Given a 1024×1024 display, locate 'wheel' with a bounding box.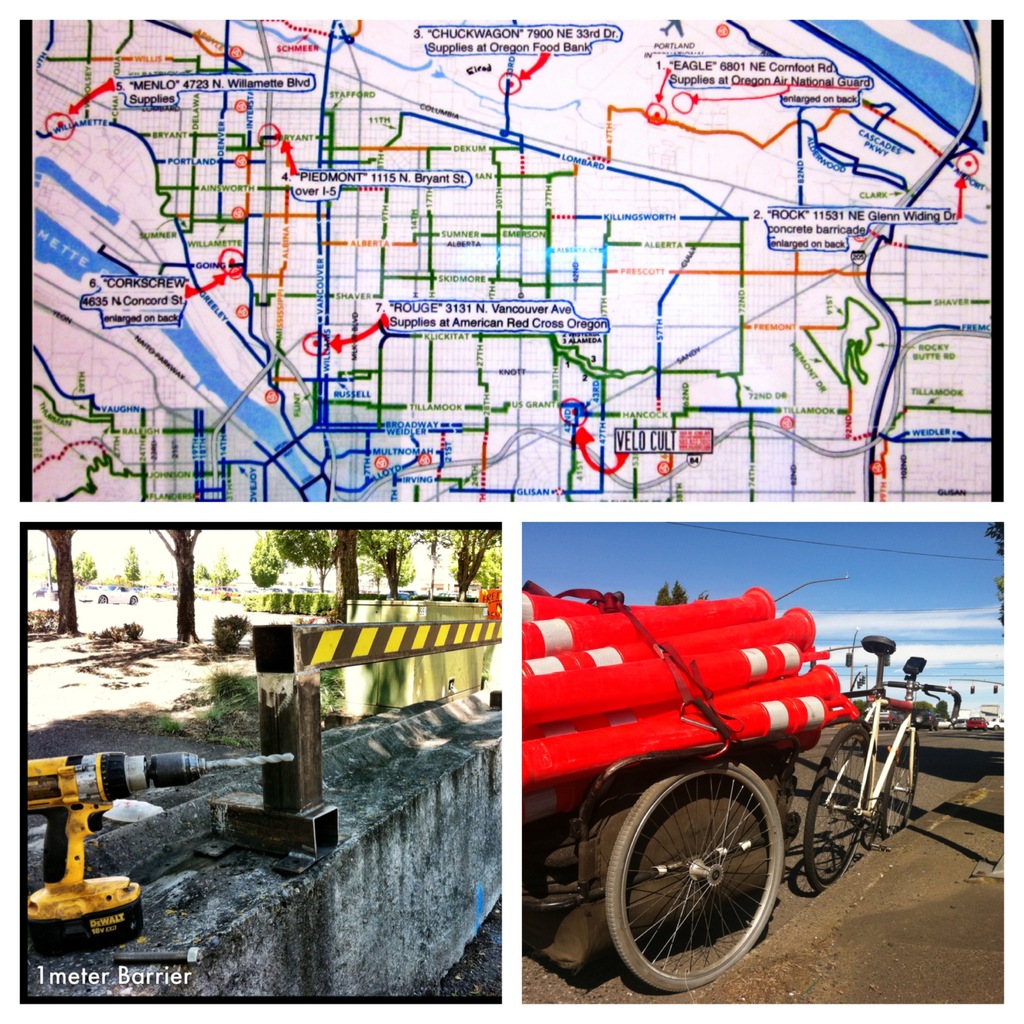
Located: bbox=[879, 732, 918, 834].
